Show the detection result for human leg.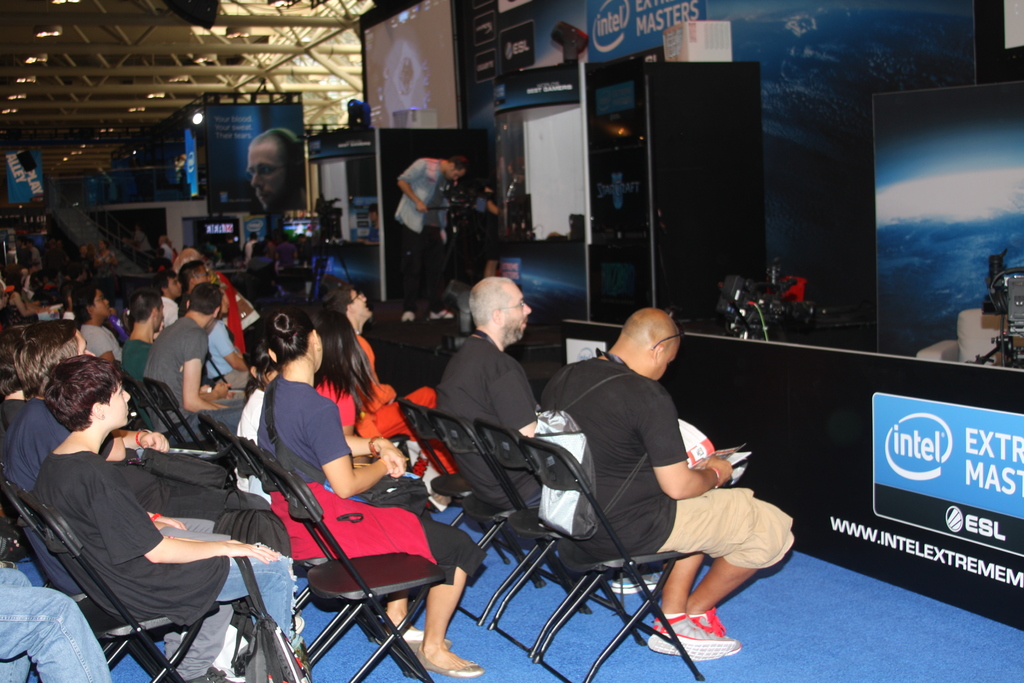
[200, 407, 257, 445].
